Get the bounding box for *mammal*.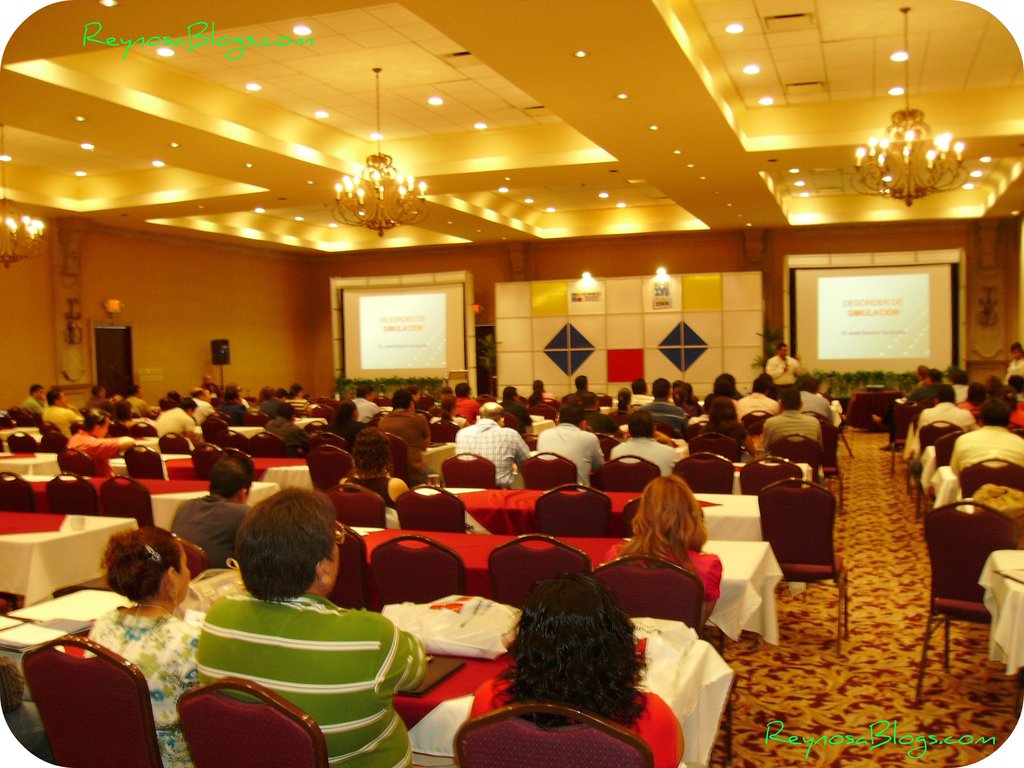
select_region(632, 379, 648, 403).
